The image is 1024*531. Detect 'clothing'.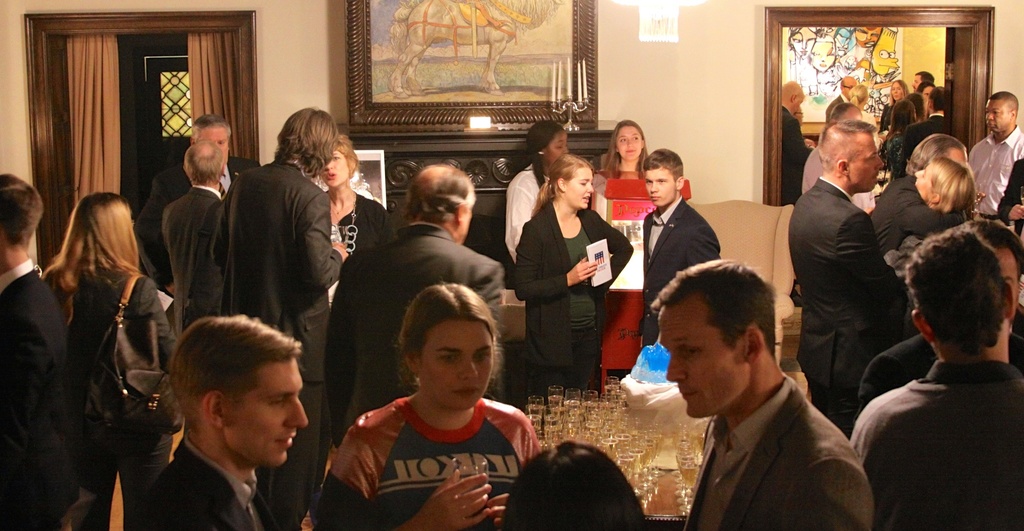
Detection: l=643, t=188, r=724, b=348.
